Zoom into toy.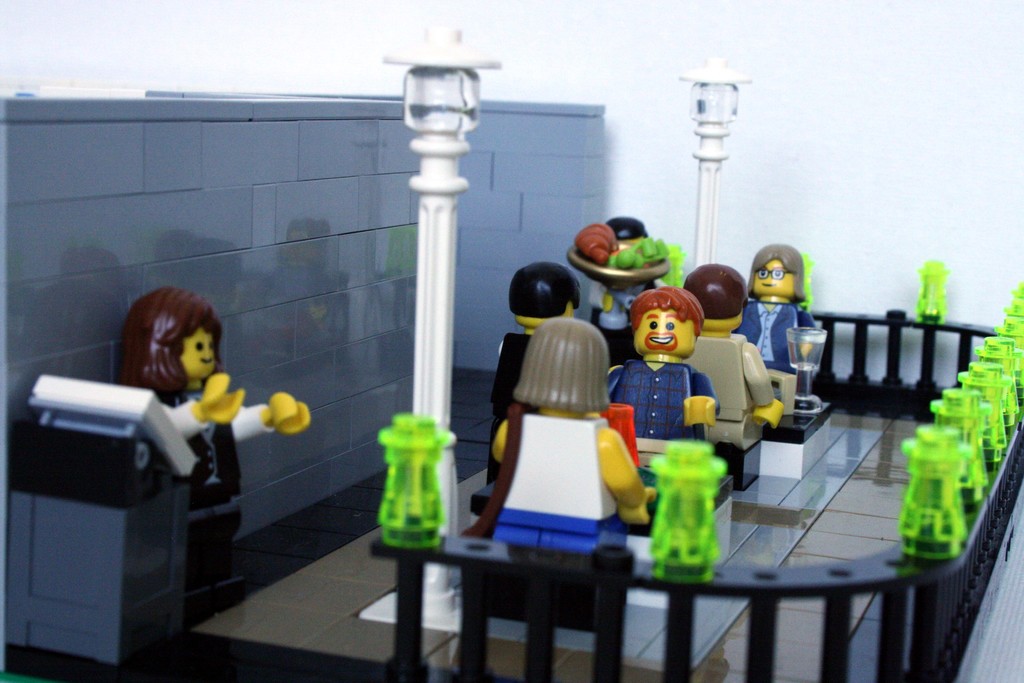
Zoom target: box=[123, 281, 294, 589].
